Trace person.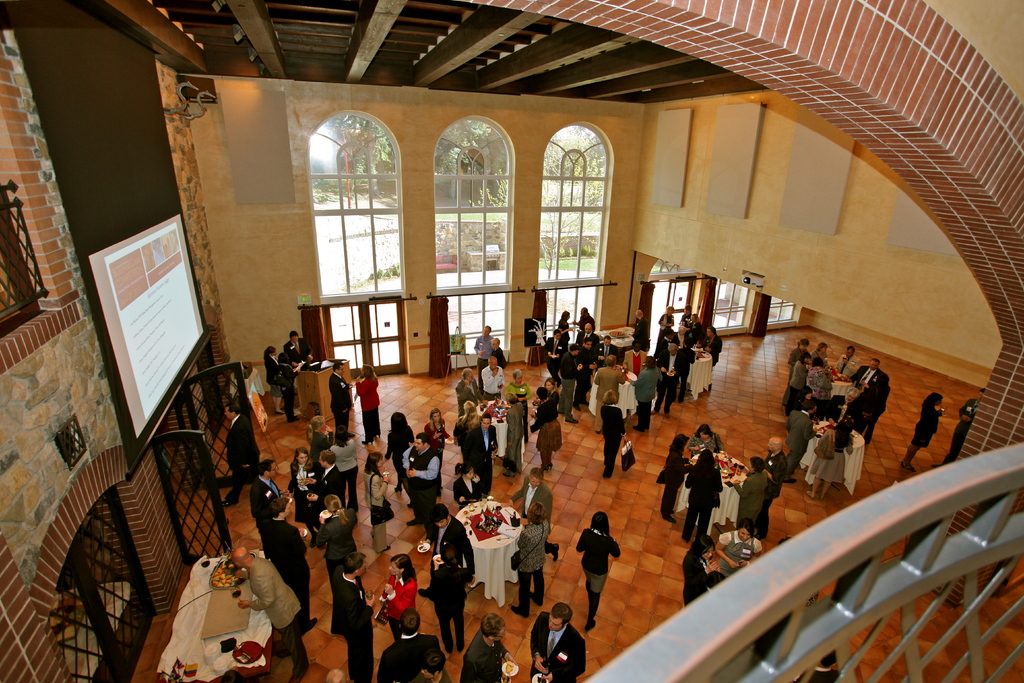
Traced to x1=809, y1=342, x2=828, y2=368.
